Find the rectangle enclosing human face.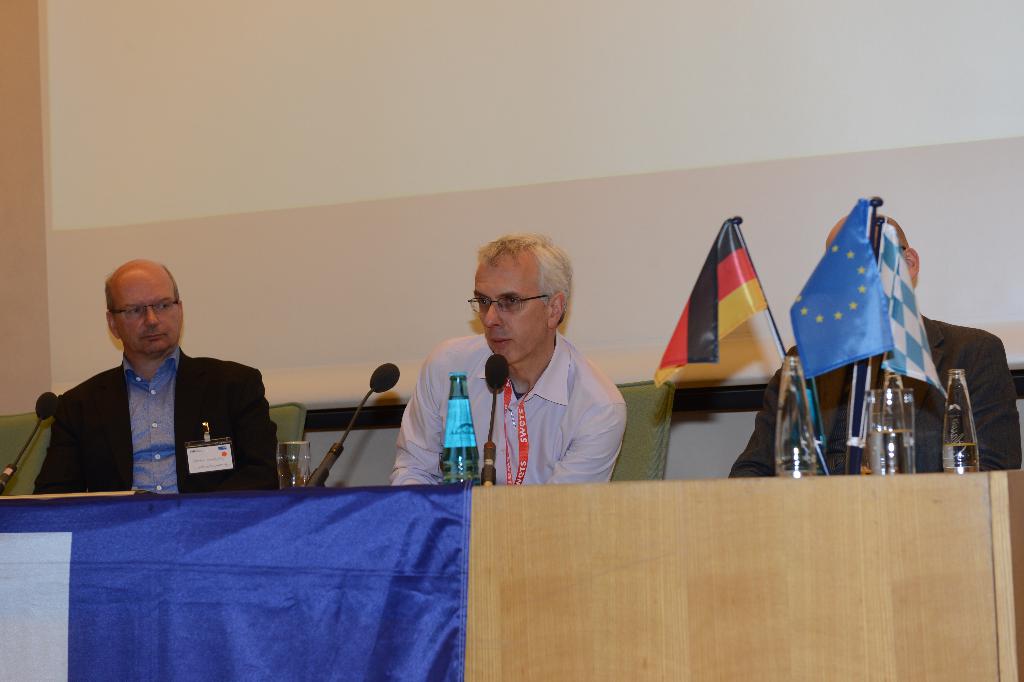
box(115, 275, 184, 355).
